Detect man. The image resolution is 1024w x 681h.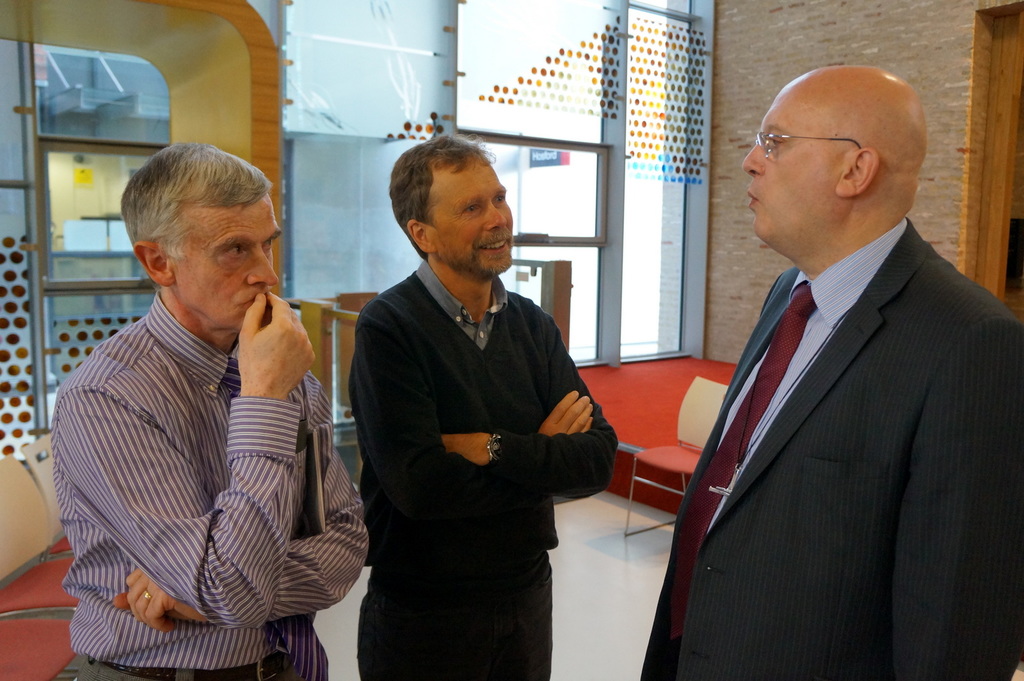
pyautogui.locateOnScreen(44, 133, 360, 678).
